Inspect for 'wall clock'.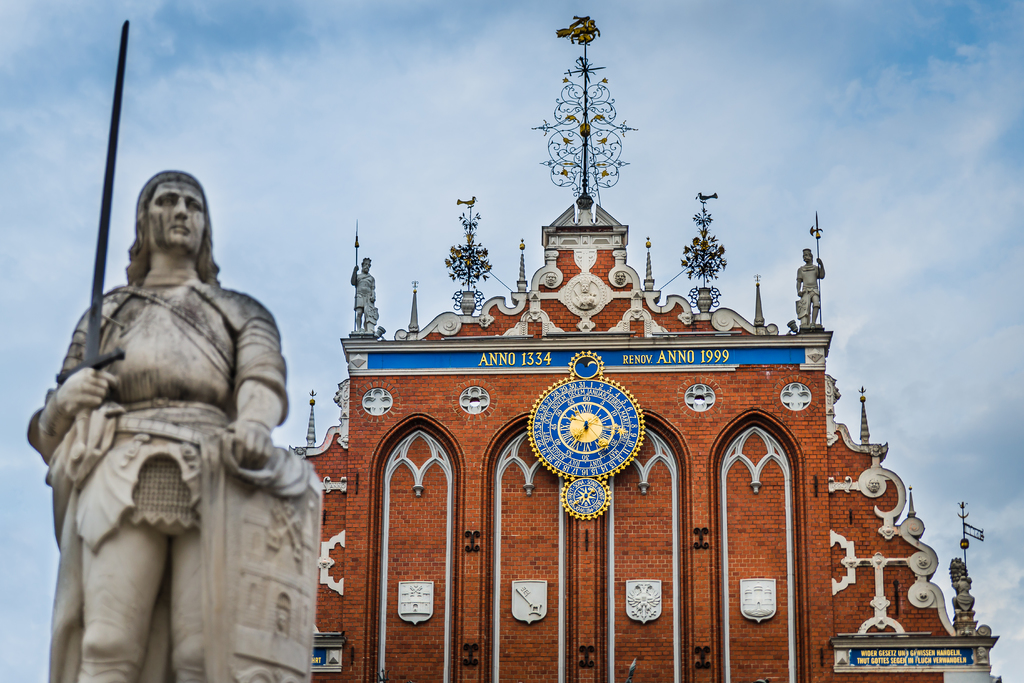
Inspection: 526 350 646 526.
